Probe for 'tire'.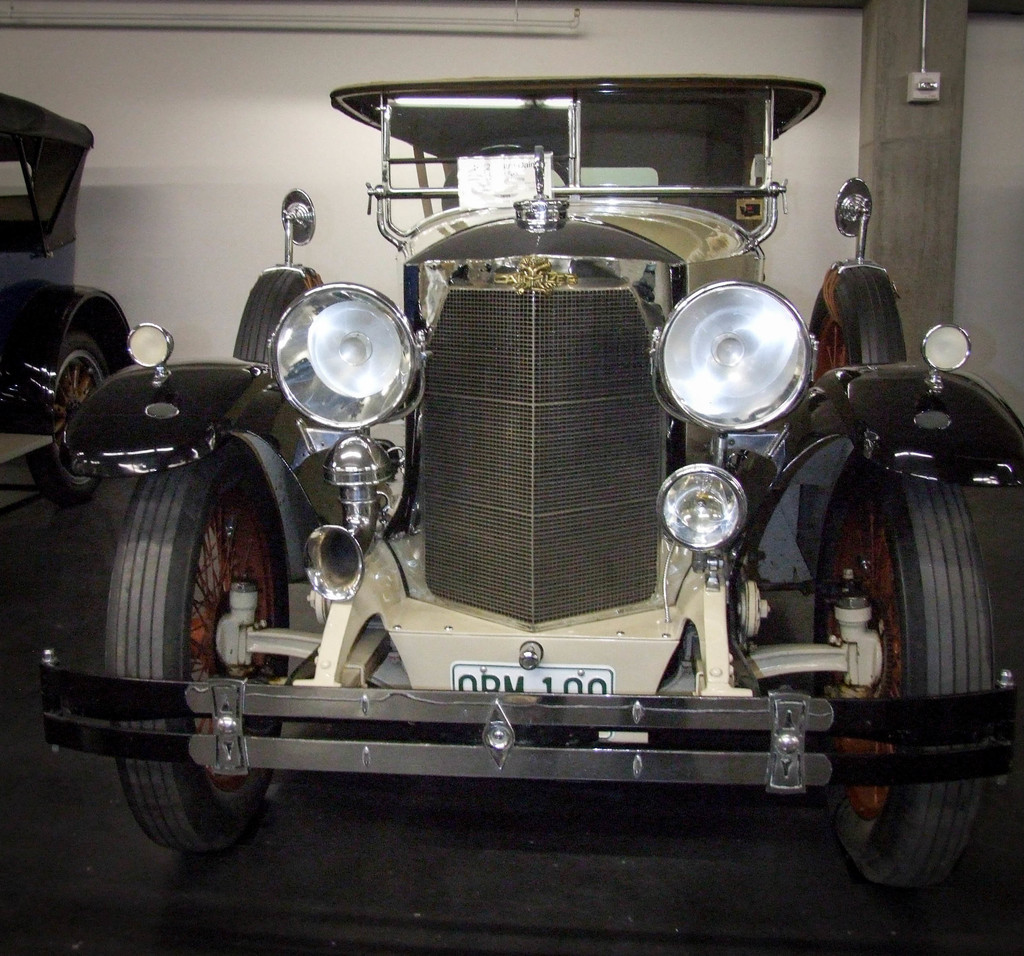
Probe result: l=234, t=262, r=324, b=450.
